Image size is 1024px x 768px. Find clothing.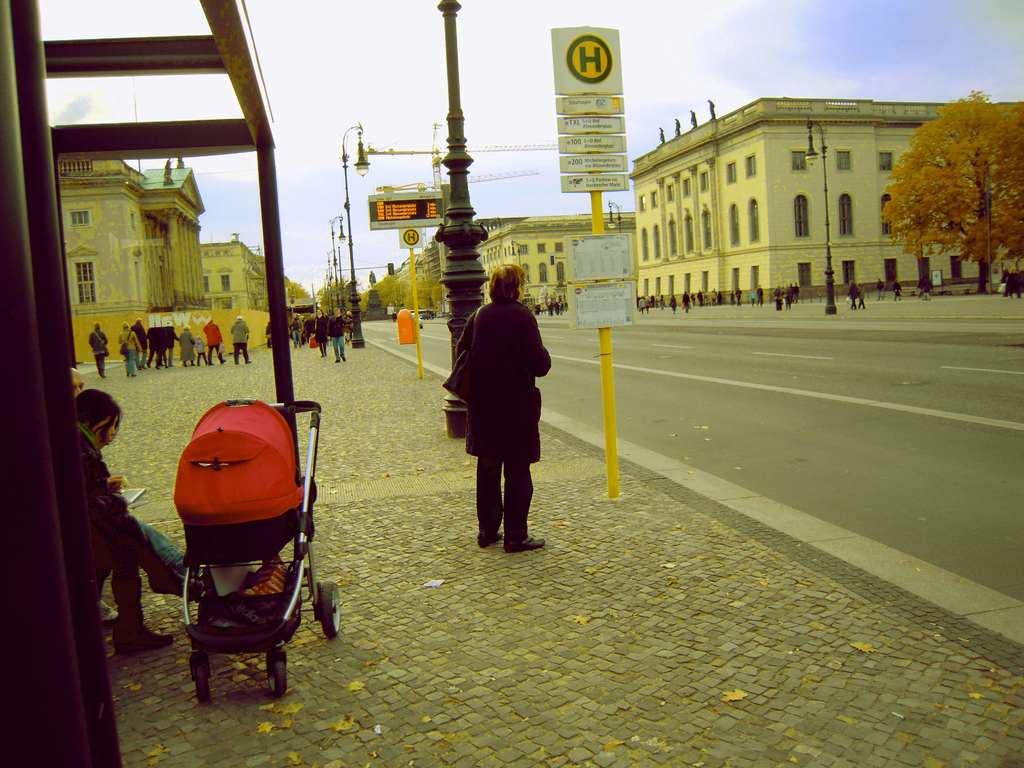
311:313:330:340.
